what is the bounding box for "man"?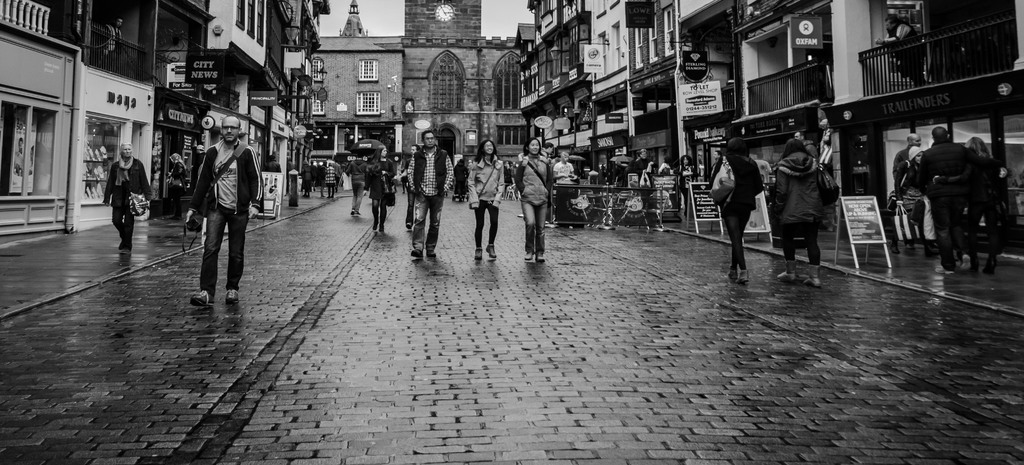
<box>94,141,148,256</box>.
